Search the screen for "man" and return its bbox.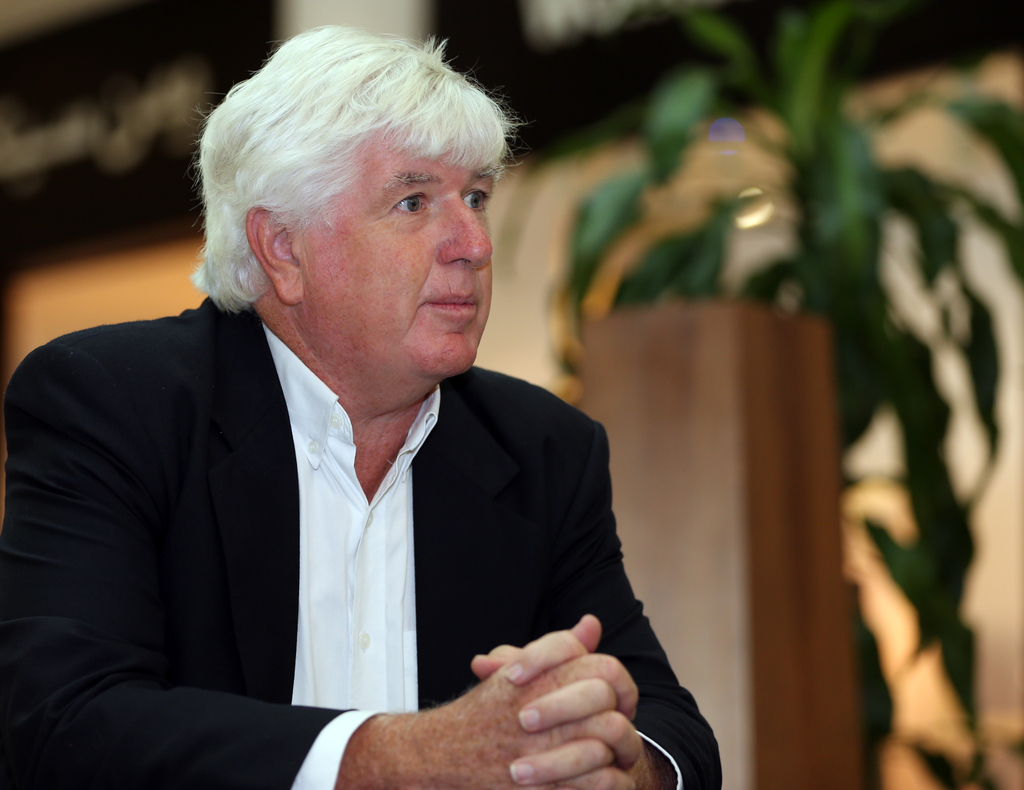
Found: [0, 28, 726, 789].
